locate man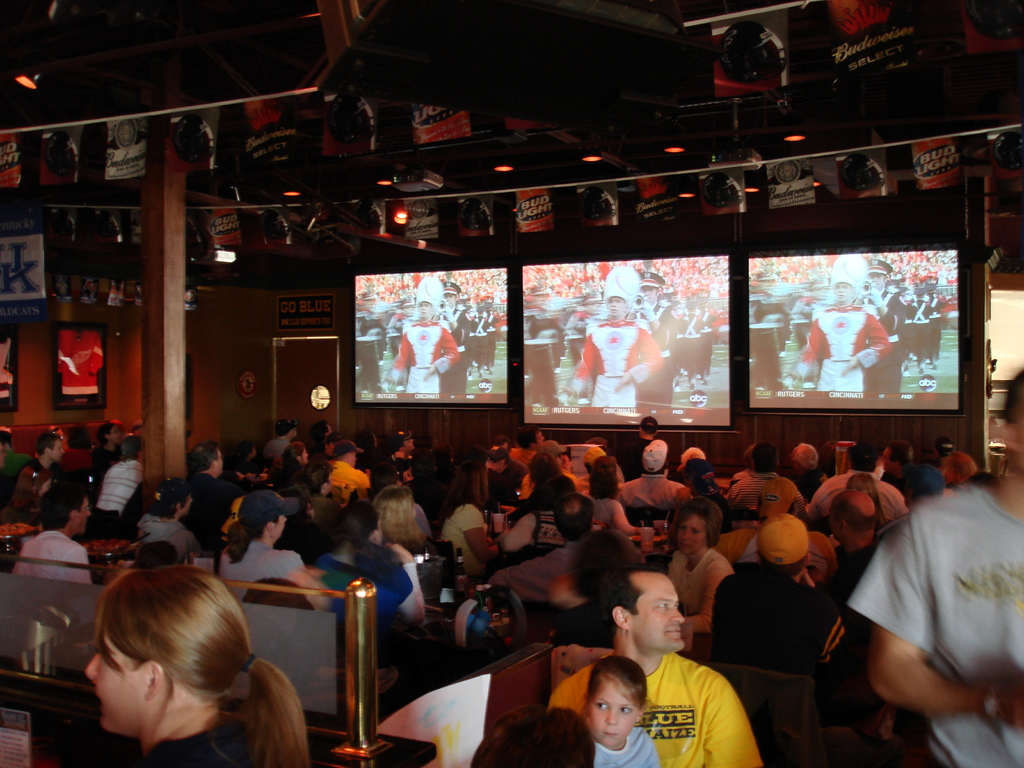
box=[860, 254, 897, 388]
